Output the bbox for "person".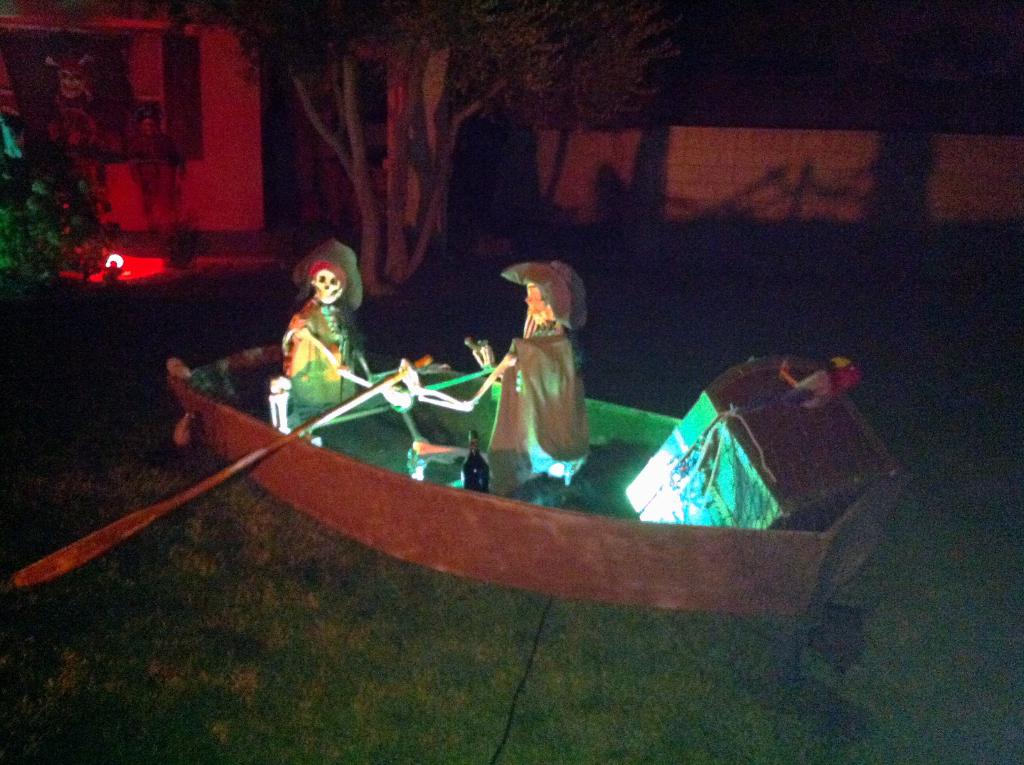
pyautogui.locateOnScreen(280, 240, 363, 409).
